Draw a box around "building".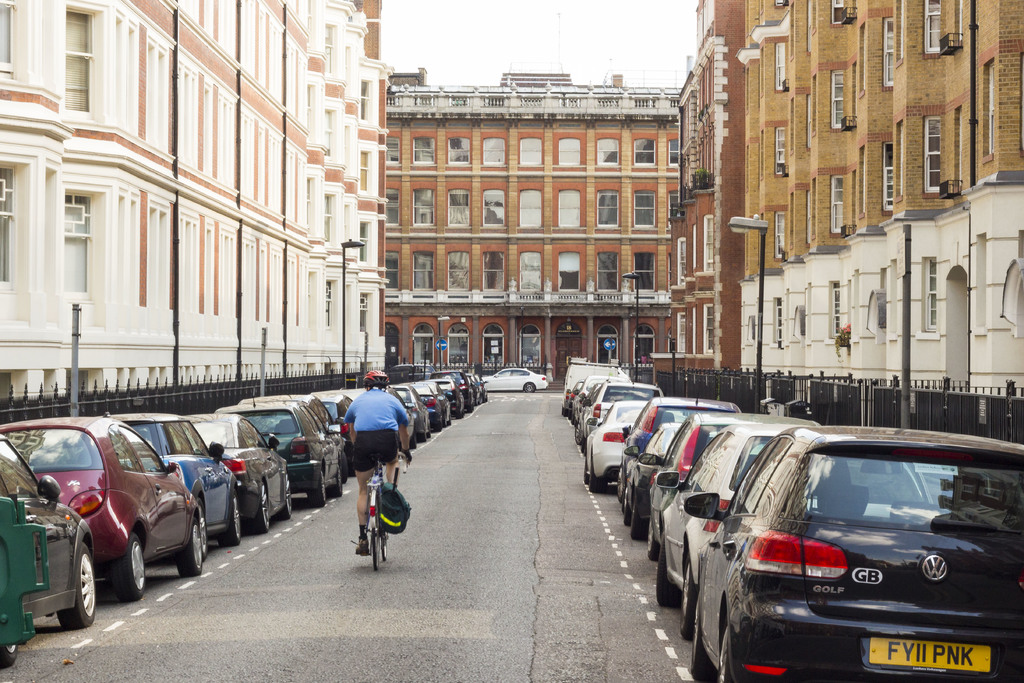
[x1=740, y1=0, x2=1023, y2=393].
